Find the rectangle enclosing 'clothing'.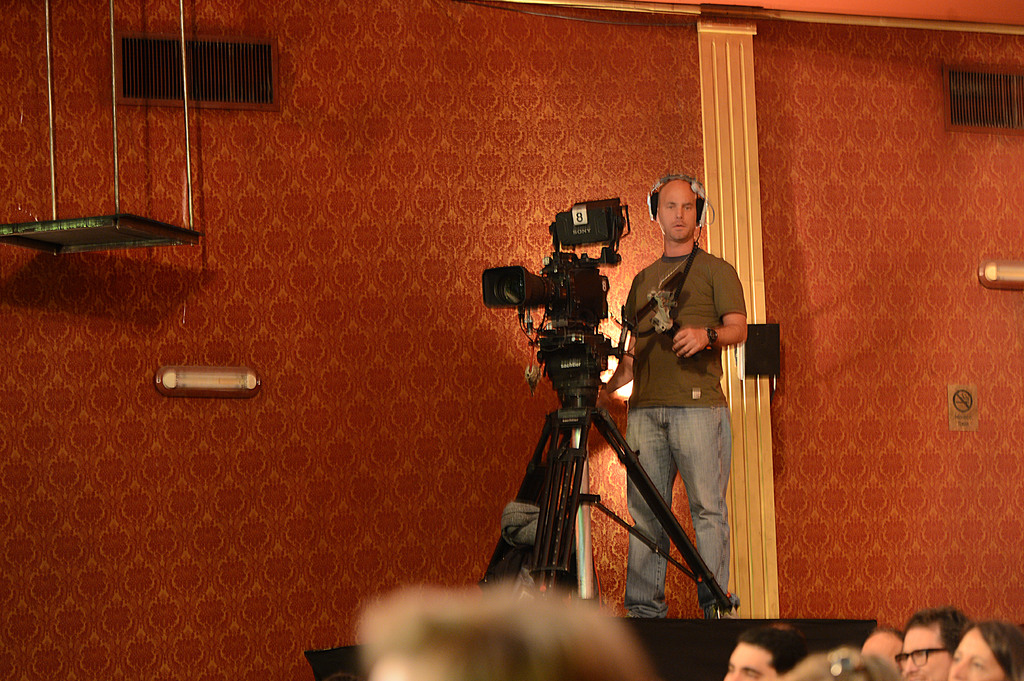
<bbox>617, 260, 751, 405</bbox>.
